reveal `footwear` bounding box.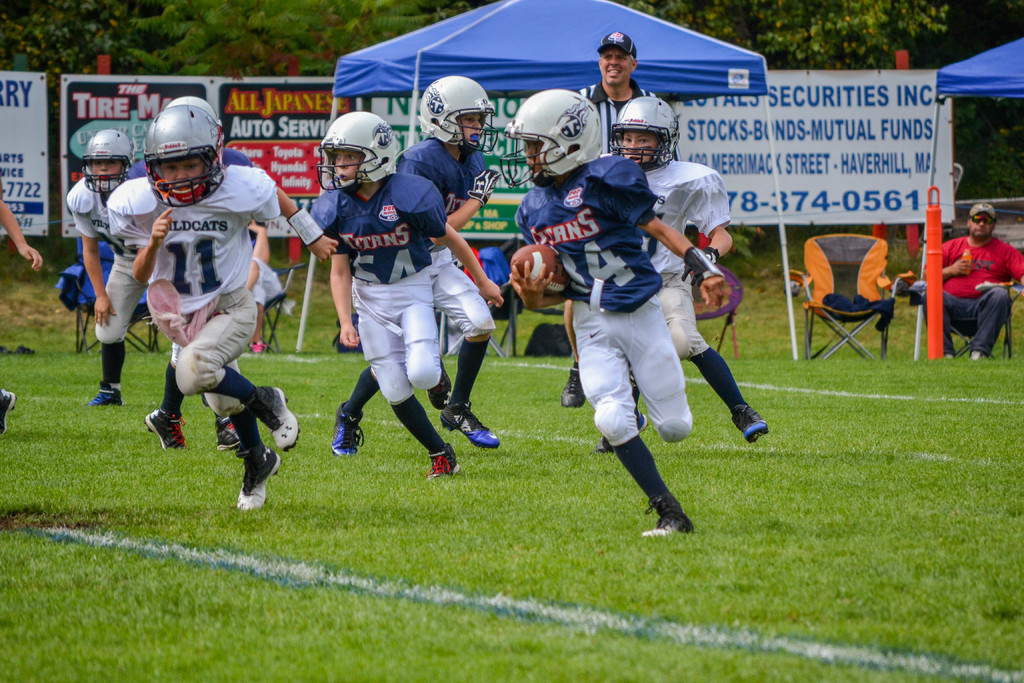
Revealed: 249 383 303 456.
